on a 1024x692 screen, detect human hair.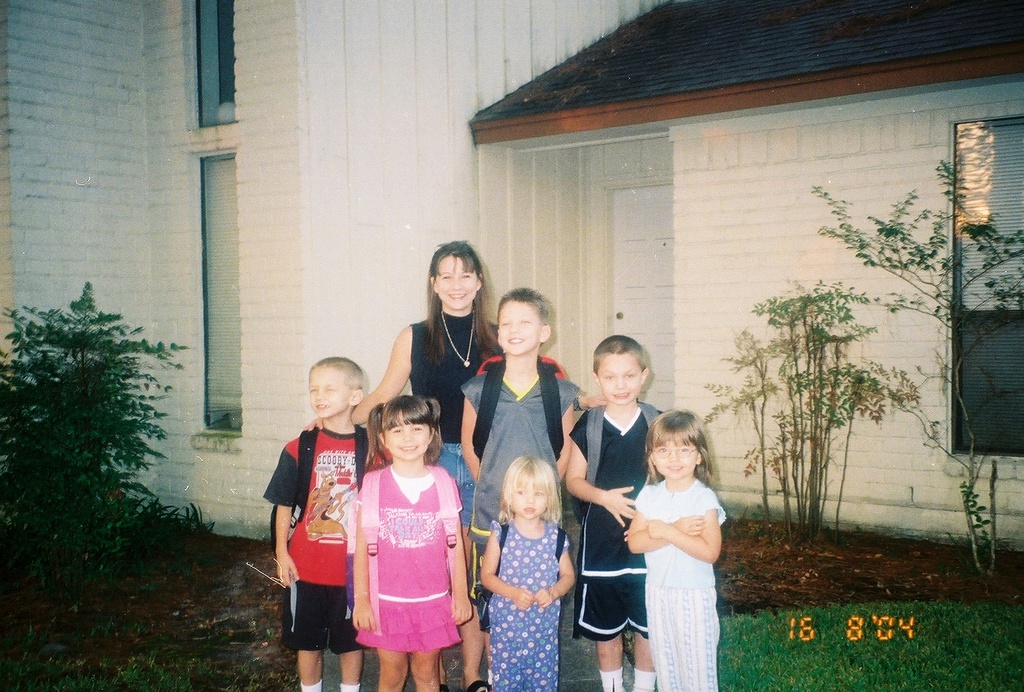
x1=653, y1=413, x2=718, y2=501.
